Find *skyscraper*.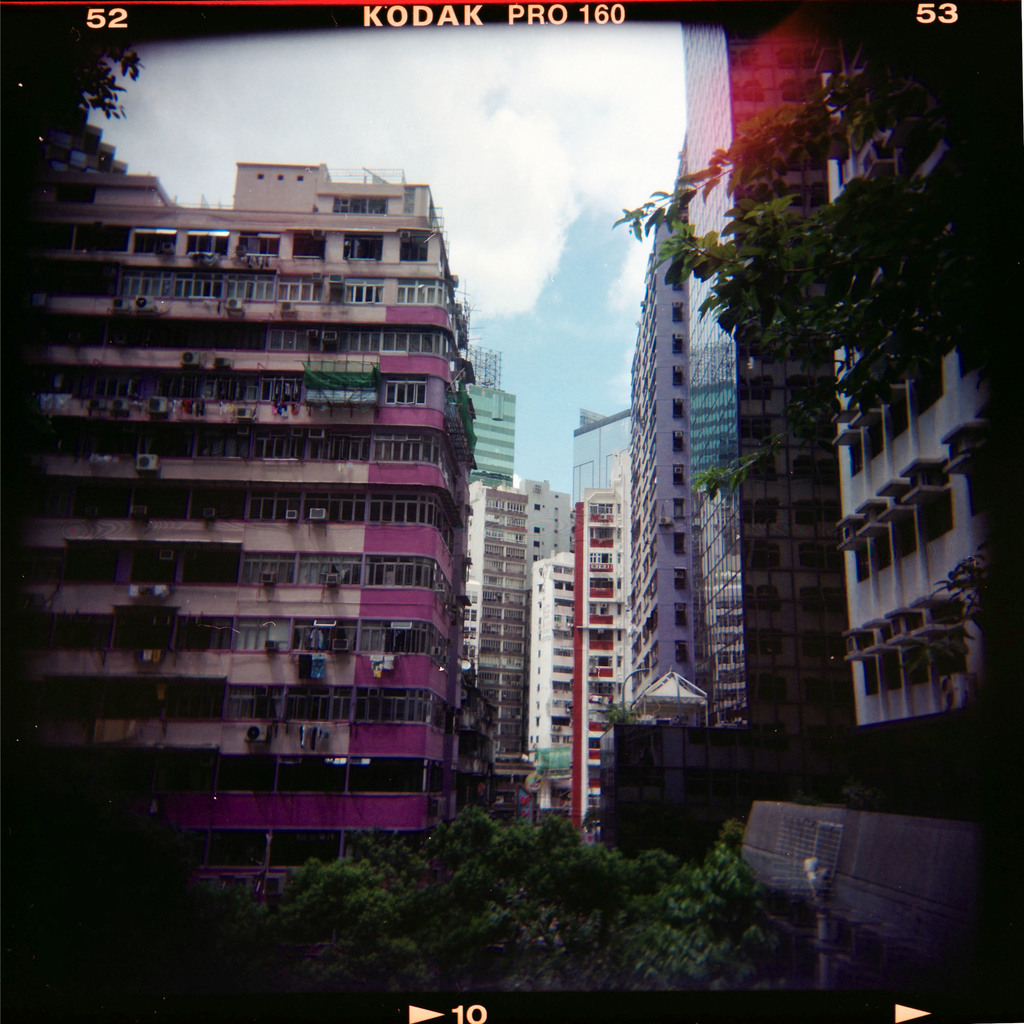
{"x1": 0, "y1": 147, "x2": 486, "y2": 900}.
